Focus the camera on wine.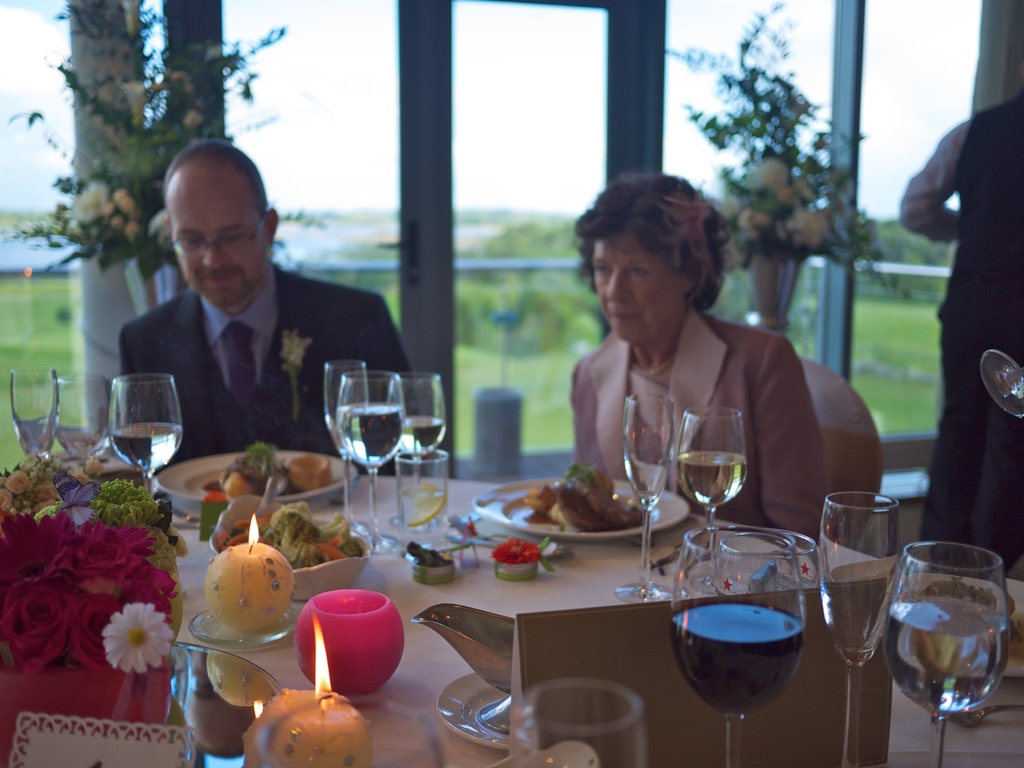
Focus region: [13,414,54,454].
